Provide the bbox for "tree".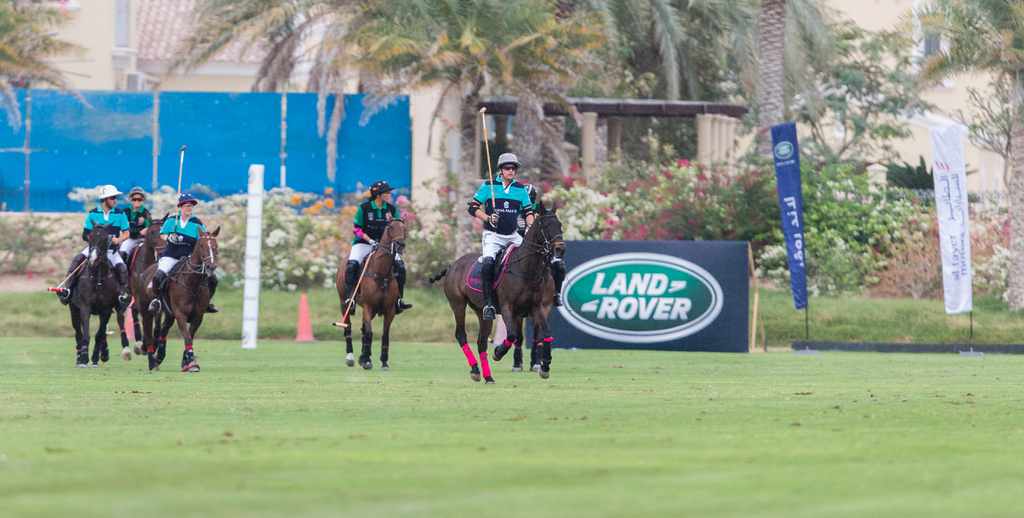
(x1=3, y1=2, x2=92, y2=131).
